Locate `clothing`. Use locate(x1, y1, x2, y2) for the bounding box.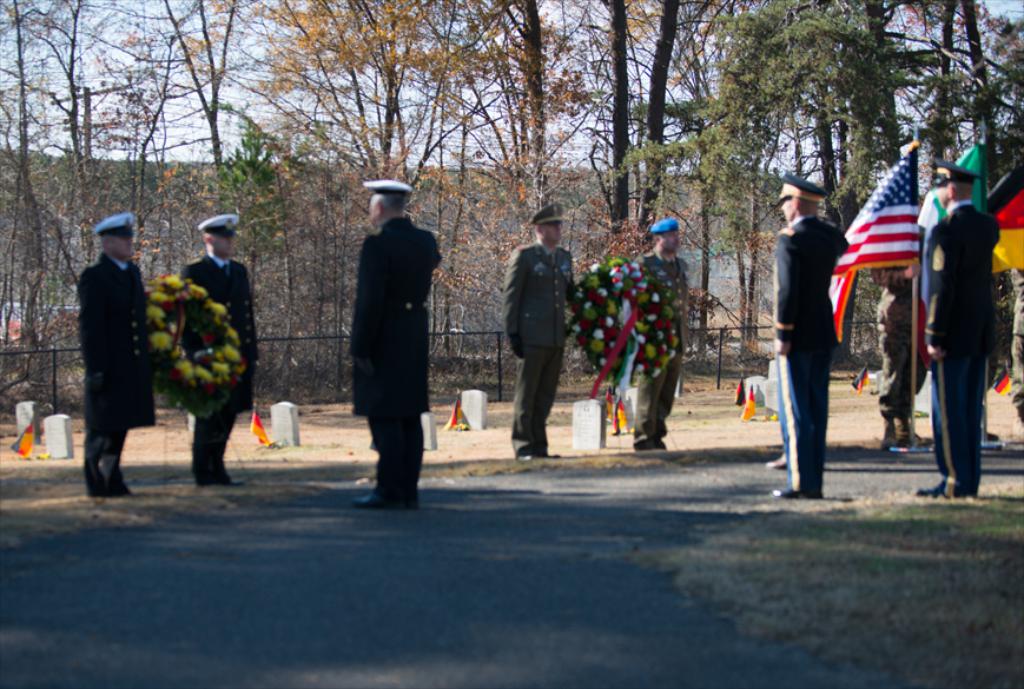
locate(332, 173, 438, 489).
